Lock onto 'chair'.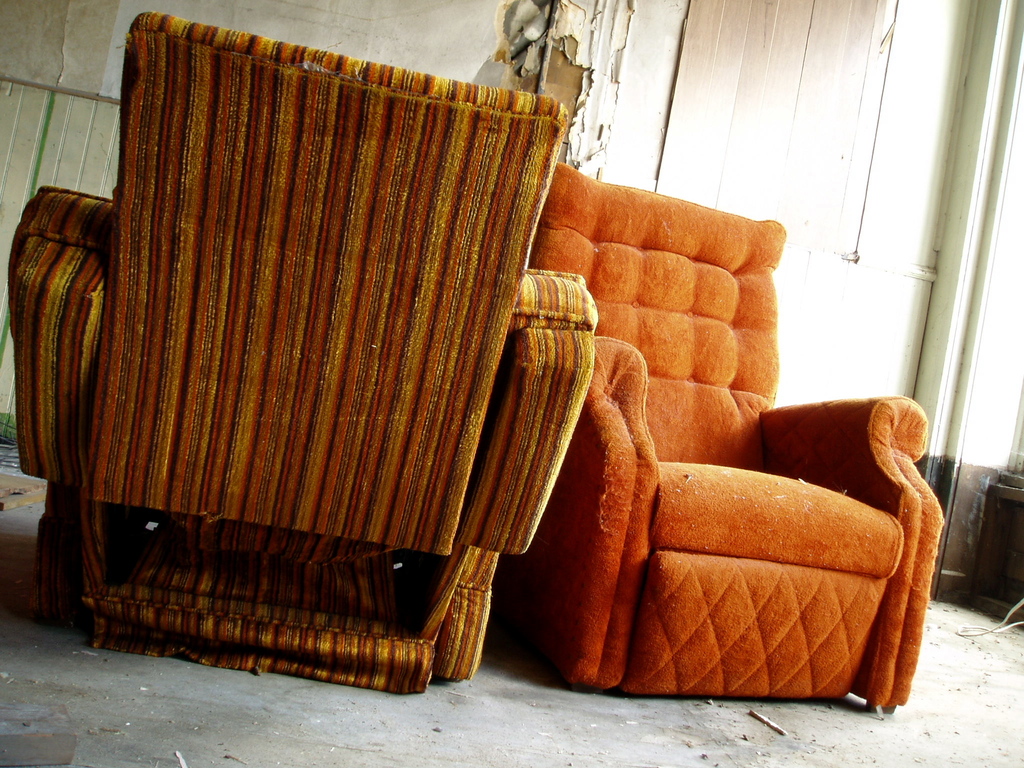
Locked: 33:31:753:678.
